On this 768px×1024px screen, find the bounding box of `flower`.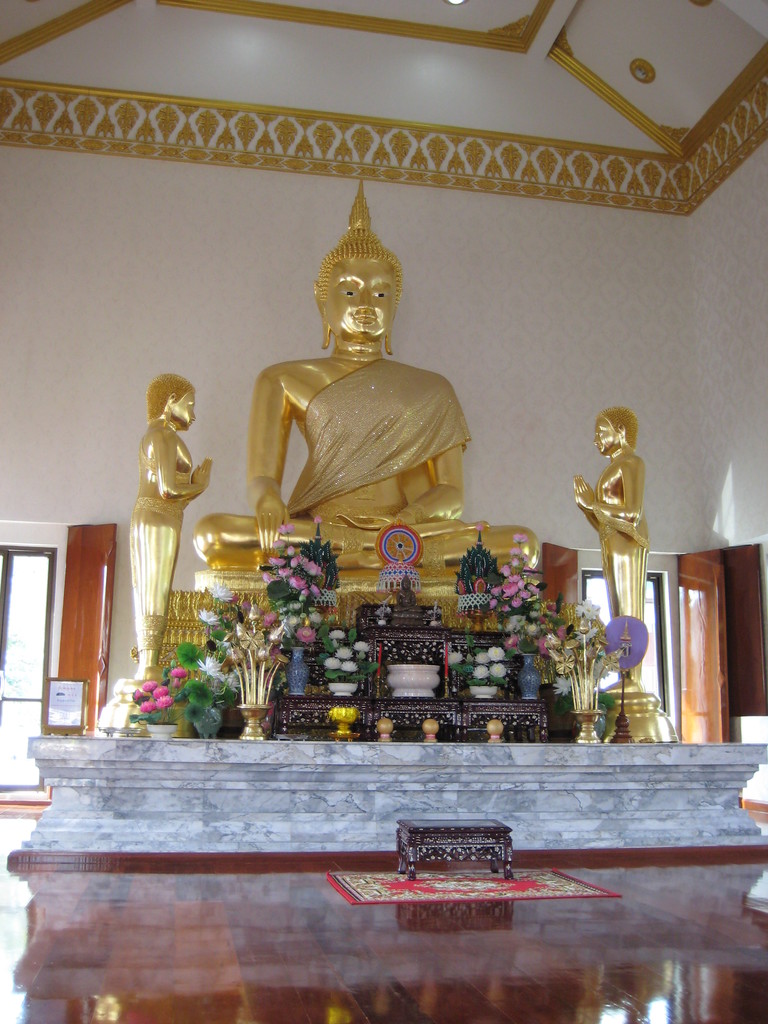
Bounding box: bbox(485, 645, 508, 664).
